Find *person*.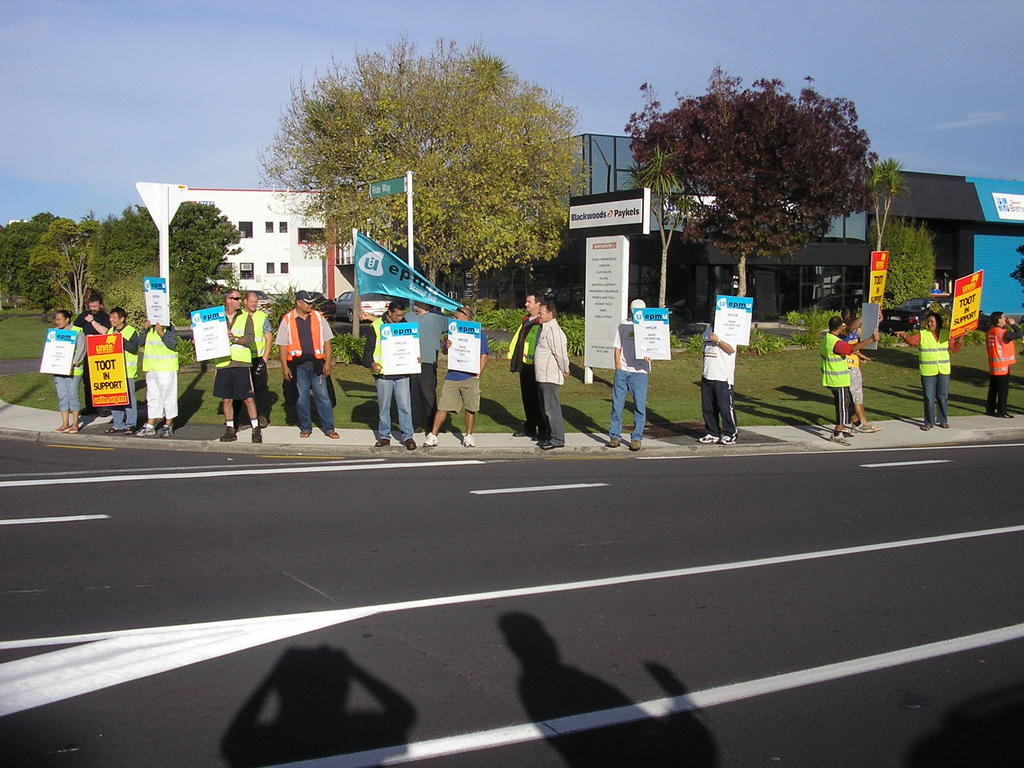
left=892, top=324, right=965, bottom=425.
